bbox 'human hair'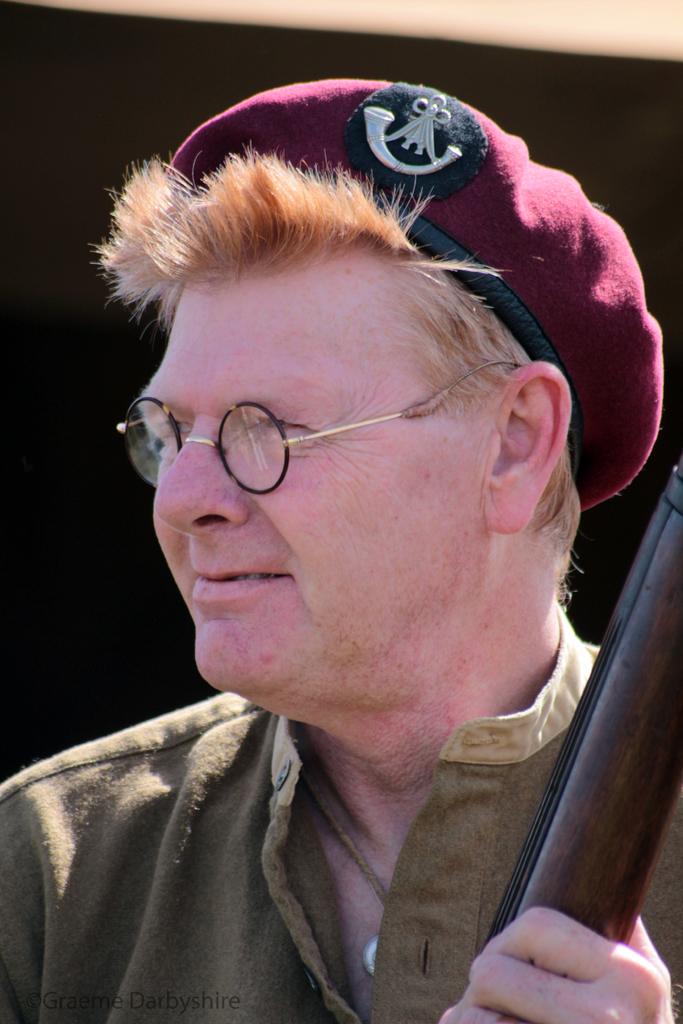
104:183:582:508
